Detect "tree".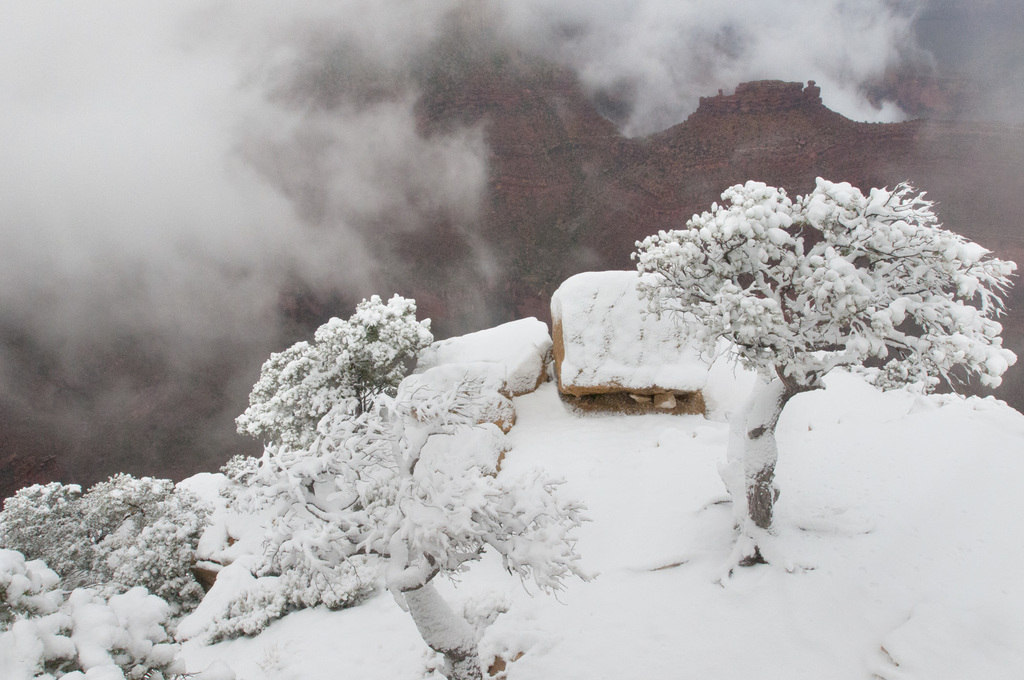
Detected at {"left": 0, "top": 471, "right": 223, "bottom": 661}.
